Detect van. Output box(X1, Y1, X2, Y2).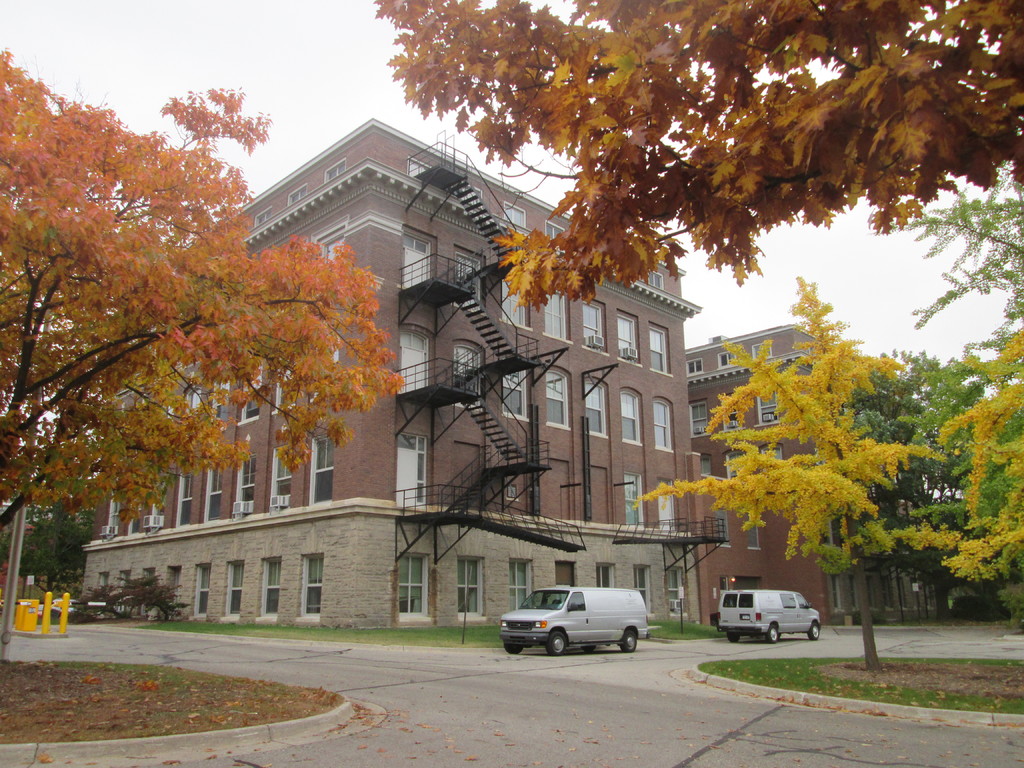
box(715, 587, 822, 643).
